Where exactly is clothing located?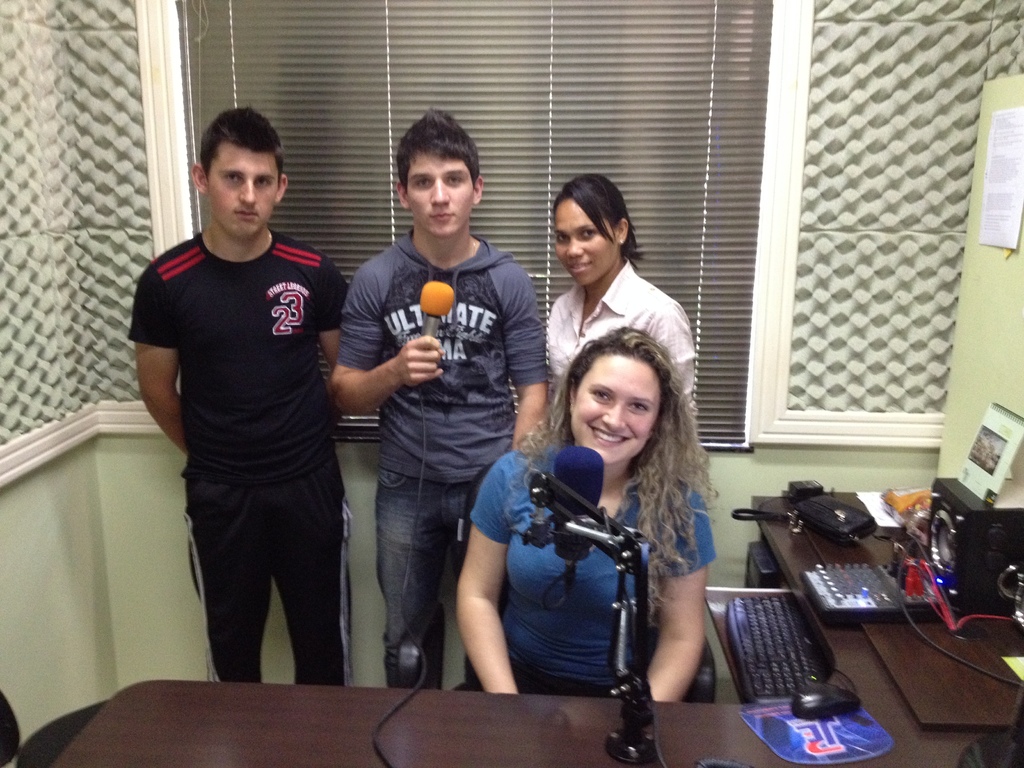
Its bounding box is (x1=471, y1=437, x2=714, y2=700).
